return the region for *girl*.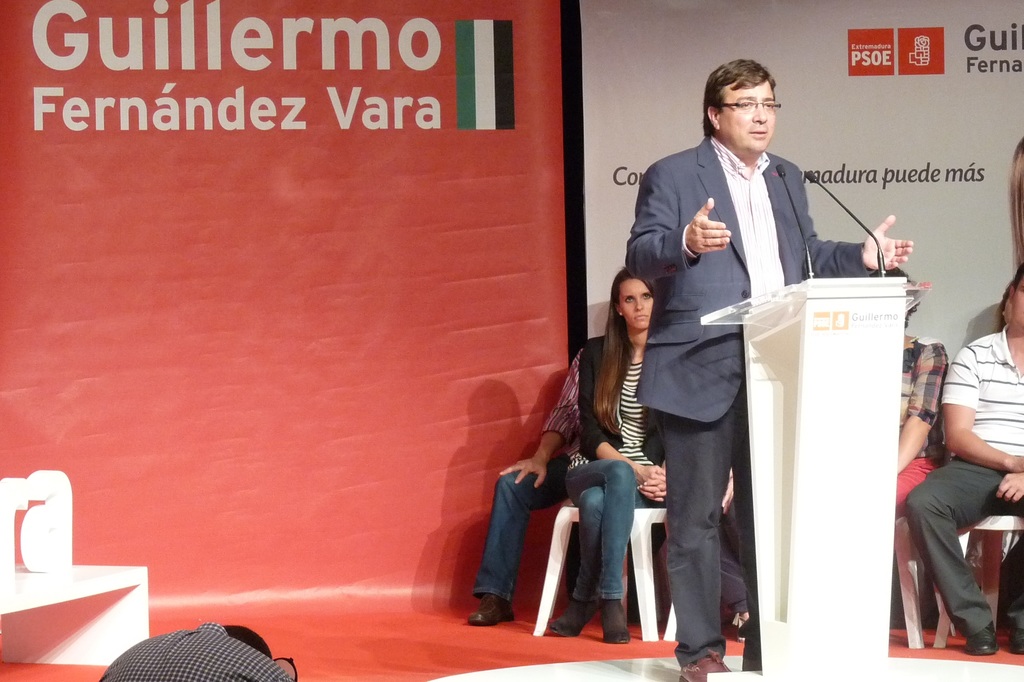
<bbox>545, 268, 668, 641</bbox>.
